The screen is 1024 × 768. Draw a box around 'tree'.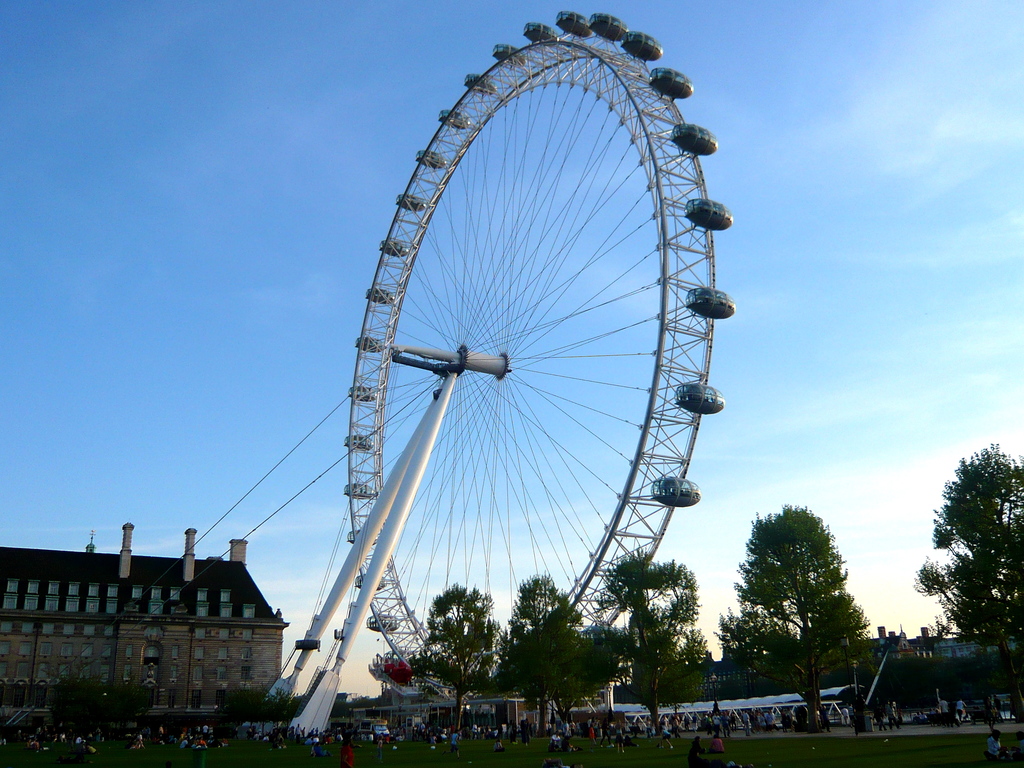
(x1=402, y1=580, x2=510, y2=744).
